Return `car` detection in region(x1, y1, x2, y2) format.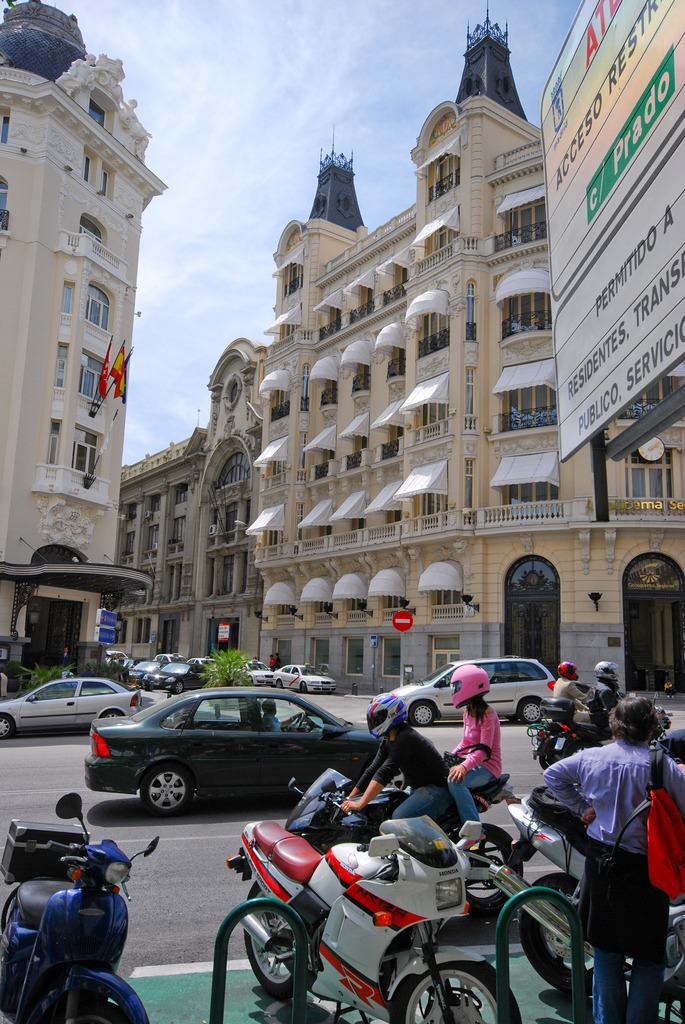
region(79, 688, 390, 827).
